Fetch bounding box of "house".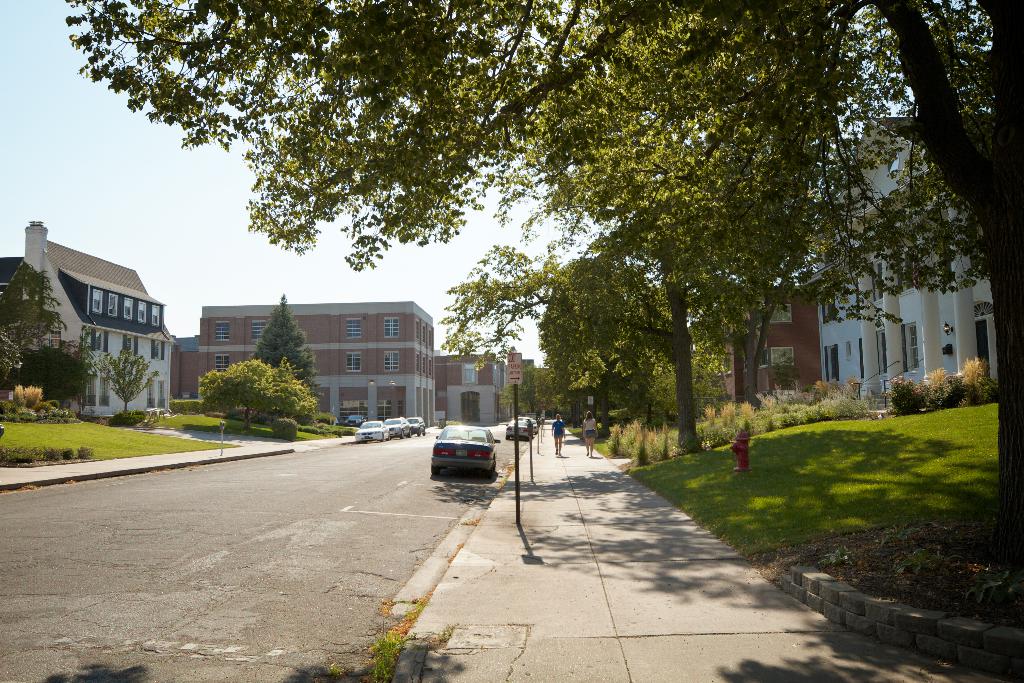
Bbox: left=195, top=293, right=439, bottom=427.
